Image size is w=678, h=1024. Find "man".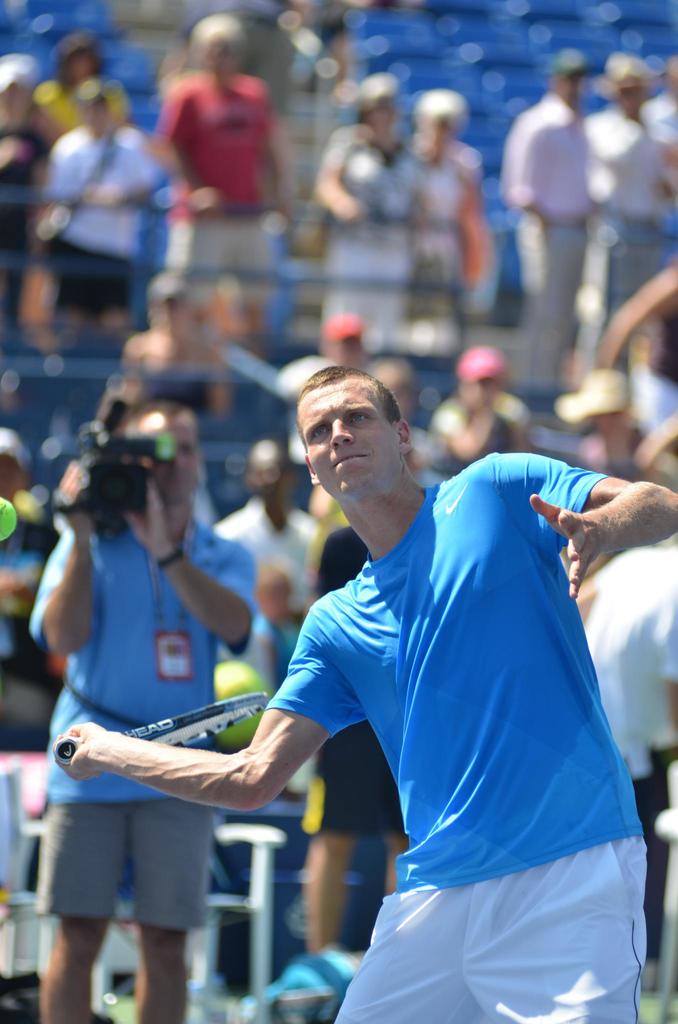
Rect(54, 364, 677, 1023).
